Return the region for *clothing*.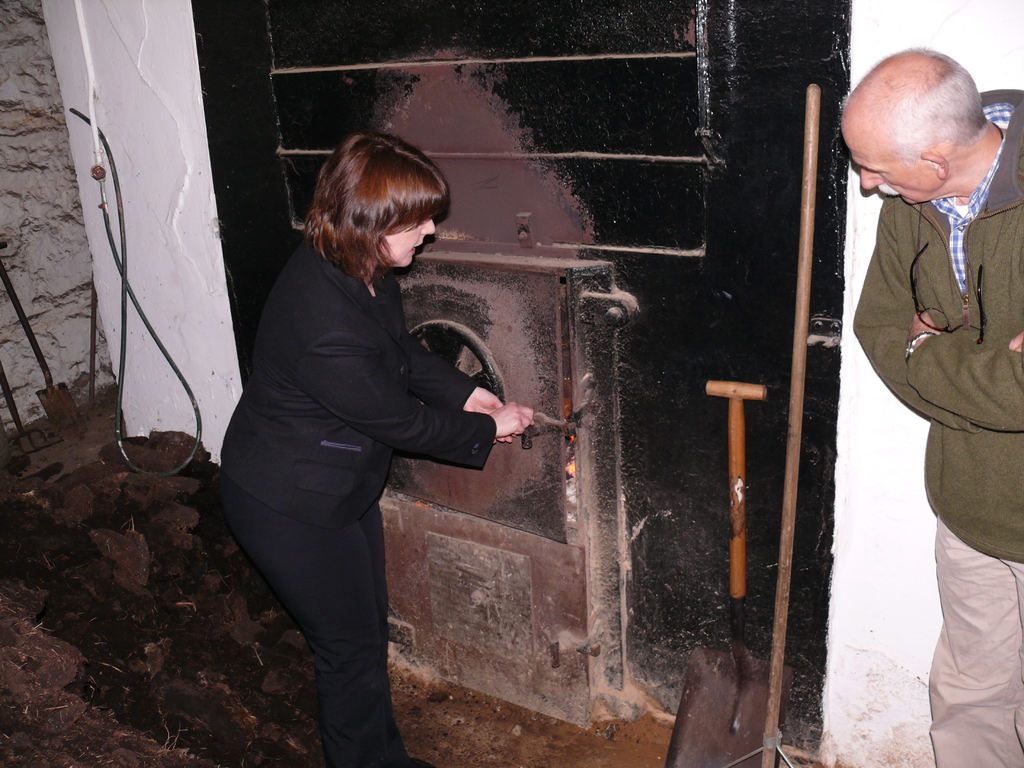
(x1=203, y1=198, x2=509, y2=707).
